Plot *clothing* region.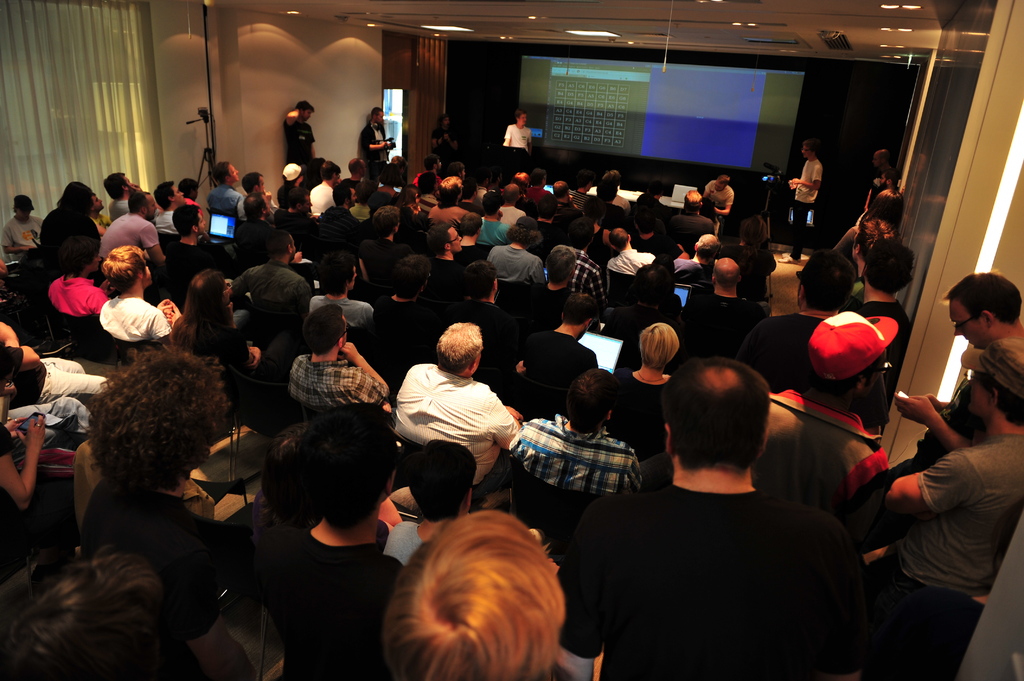
Plotted at detection(390, 362, 516, 486).
